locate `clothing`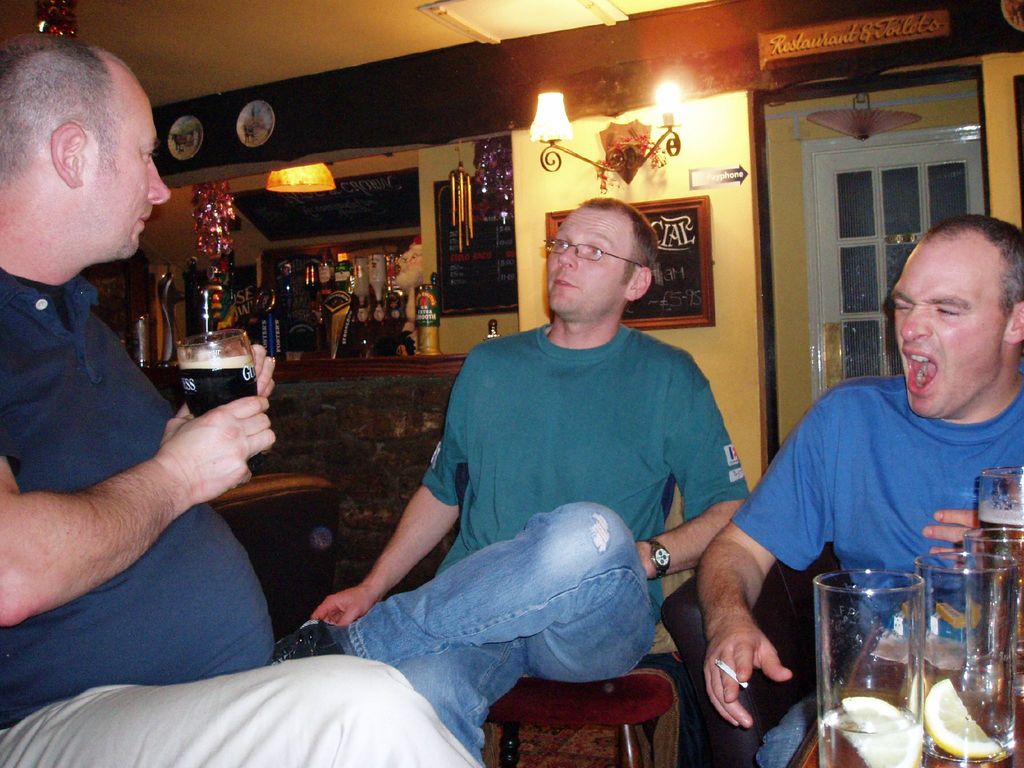
[x1=0, y1=252, x2=492, y2=767]
